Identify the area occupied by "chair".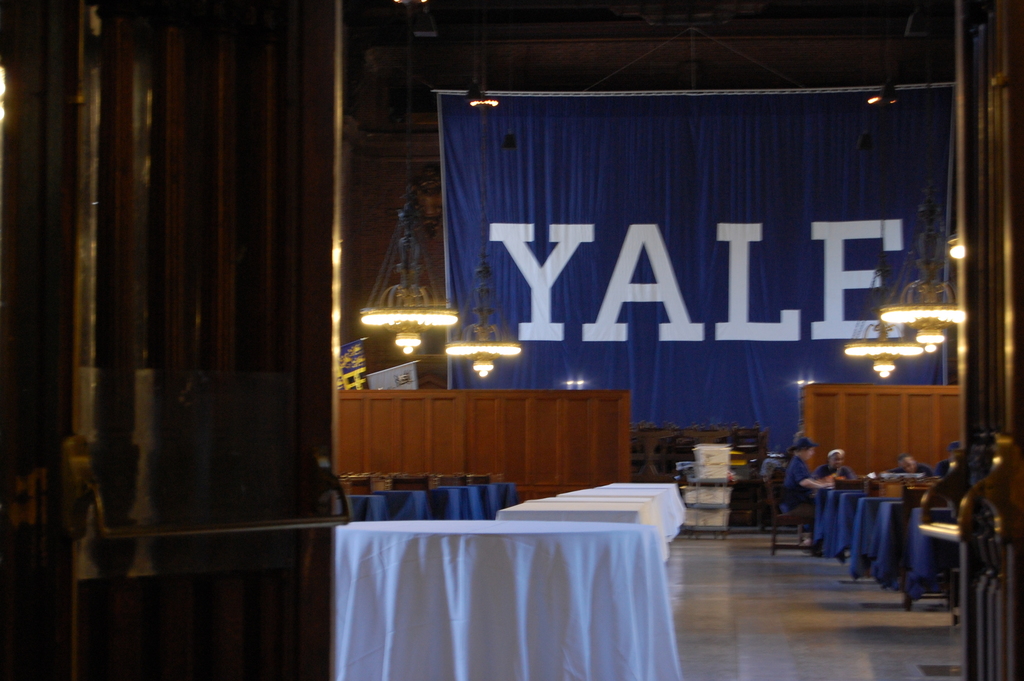
Area: [x1=689, y1=479, x2=728, y2=534].
